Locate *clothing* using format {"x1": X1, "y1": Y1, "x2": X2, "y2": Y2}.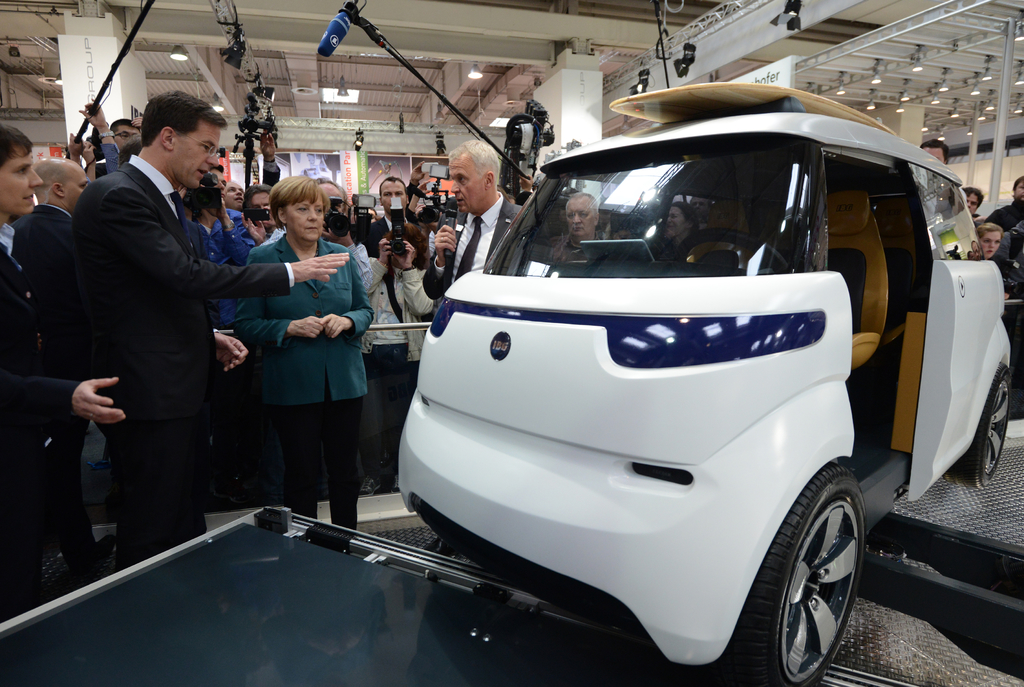
{"x1": 219, "y1": 204, "x2": 378, "y2": 506}.
